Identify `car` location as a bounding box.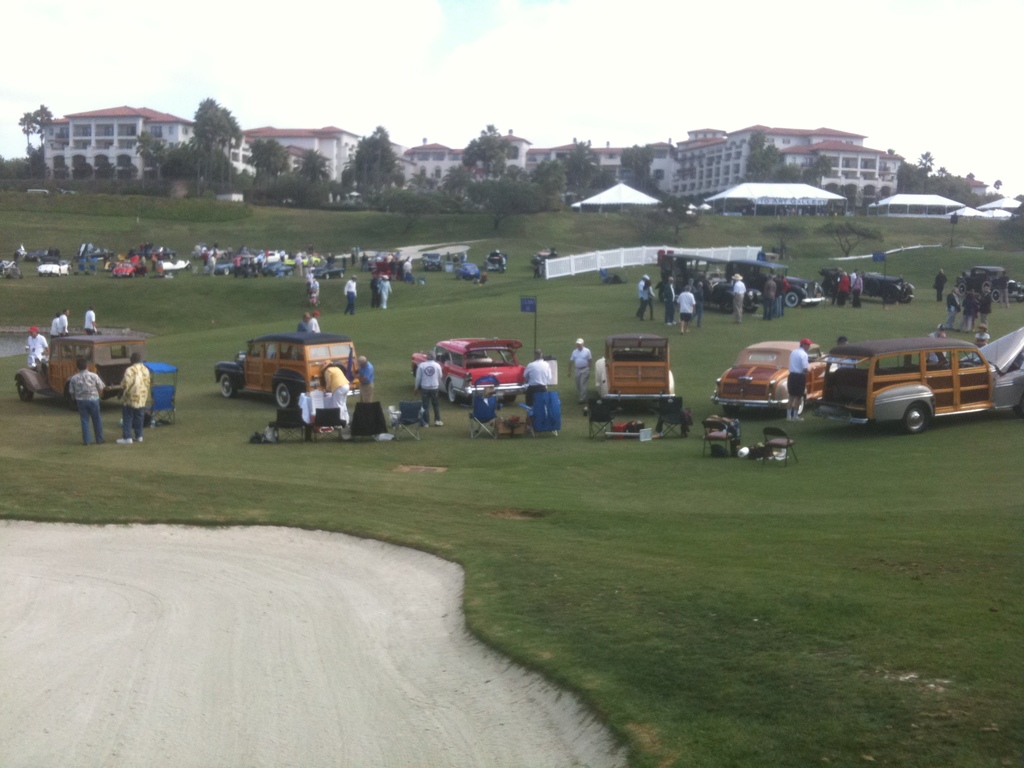
<box>209,335,387,417</box>.
